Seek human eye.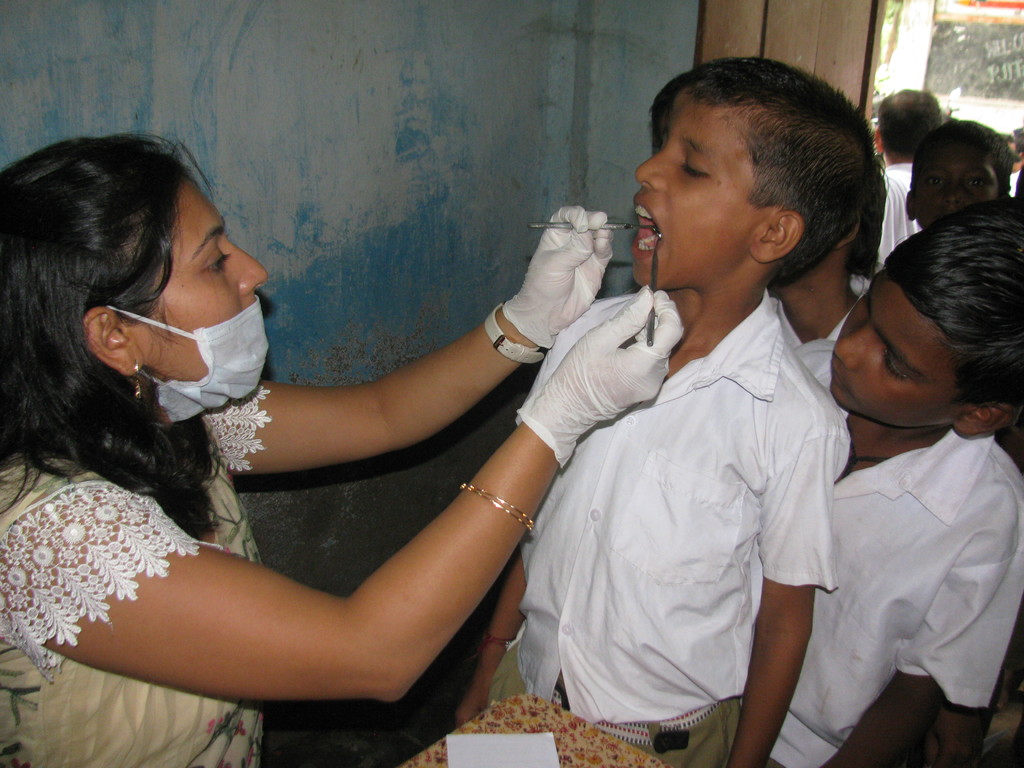
crop(202, 242, 234, 276).
